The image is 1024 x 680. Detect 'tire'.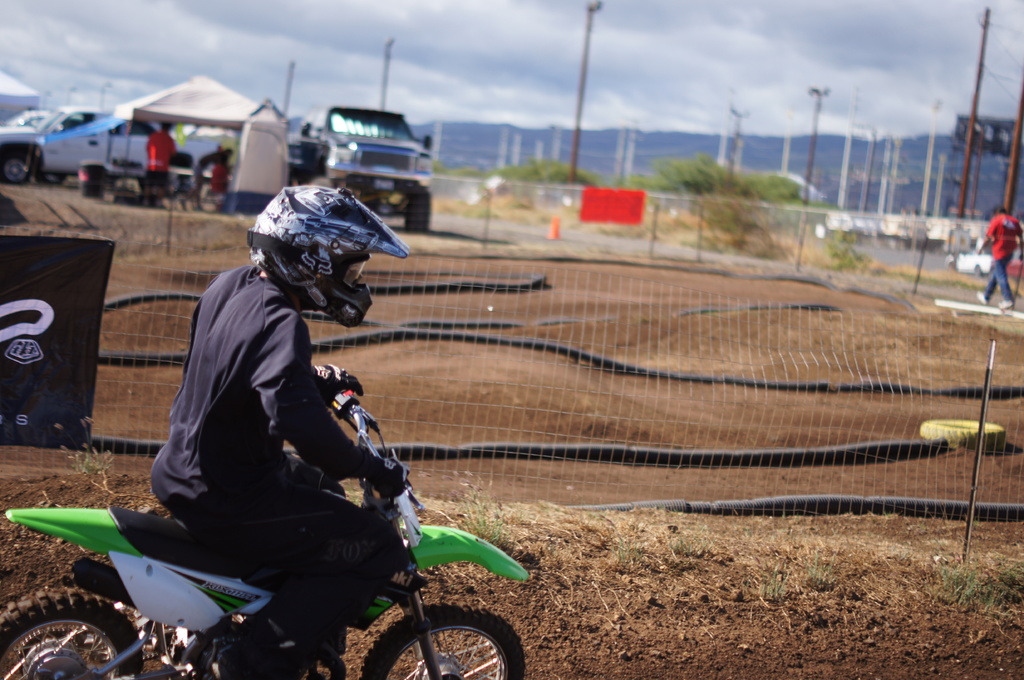
Detection: x1=404, y1=191, x2=431, y2=231.
